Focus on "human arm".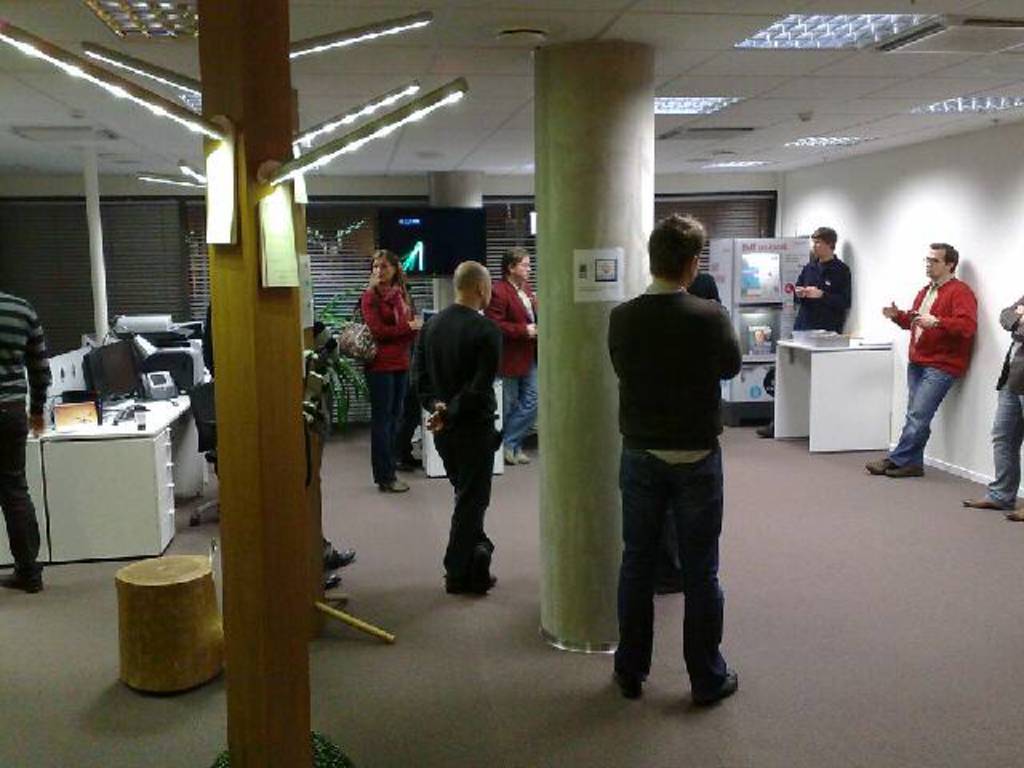
Focused at box(606, 309, 624, 379).
